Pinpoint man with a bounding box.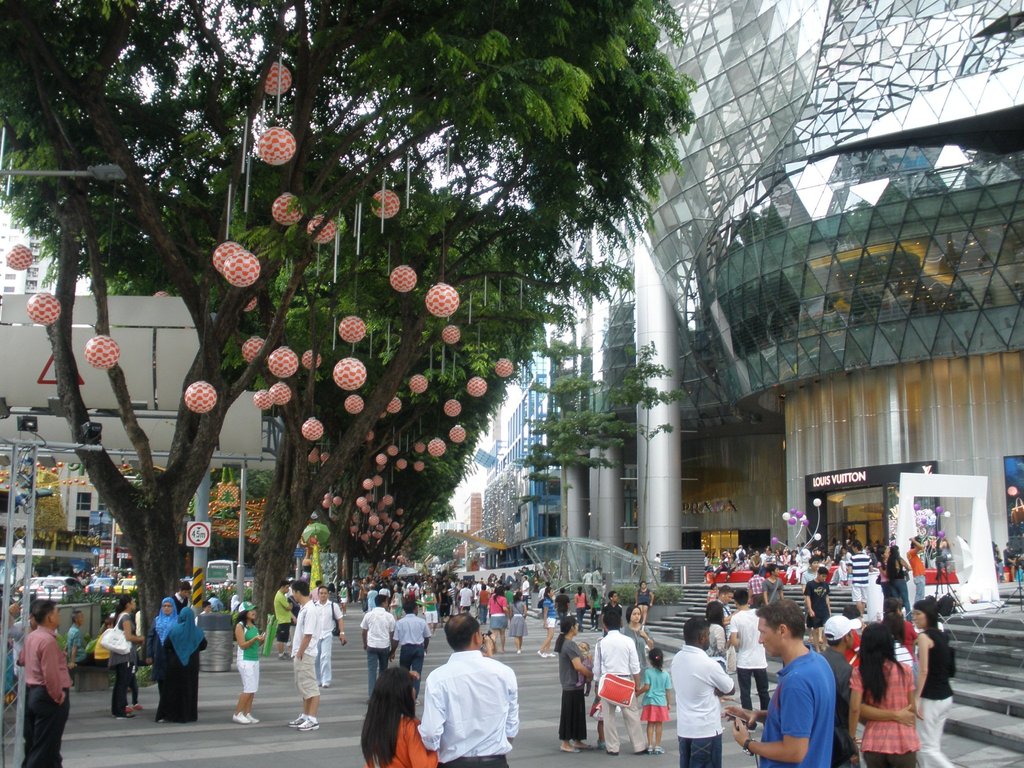
[x1=723, y1=605, x2=839, y2=767].
